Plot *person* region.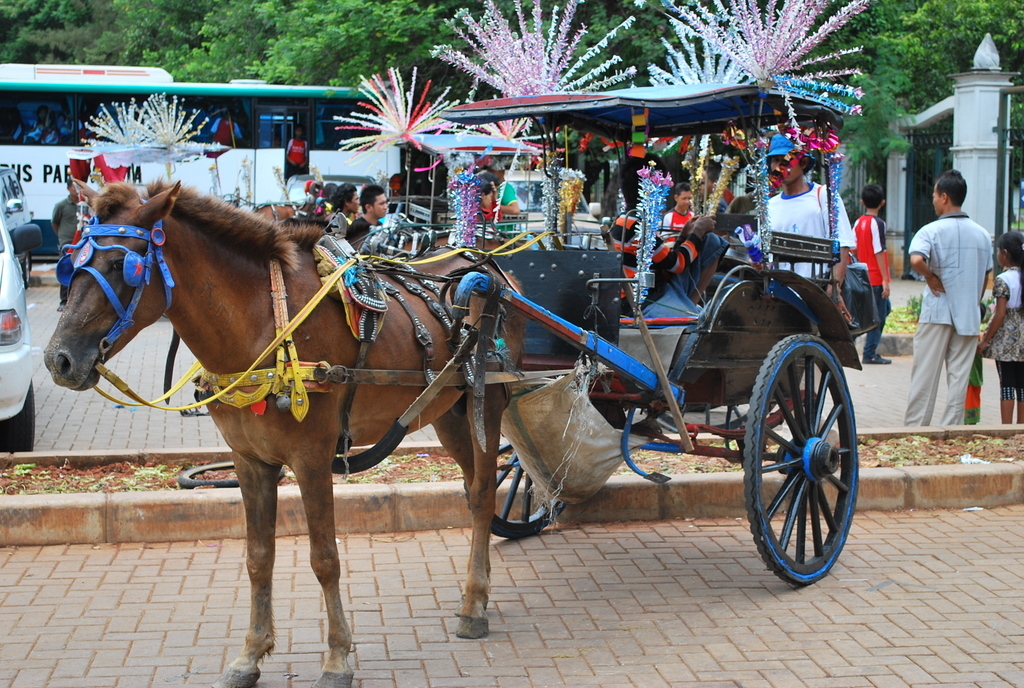
Plotted at bbox=(19, 108, 49, 125).
